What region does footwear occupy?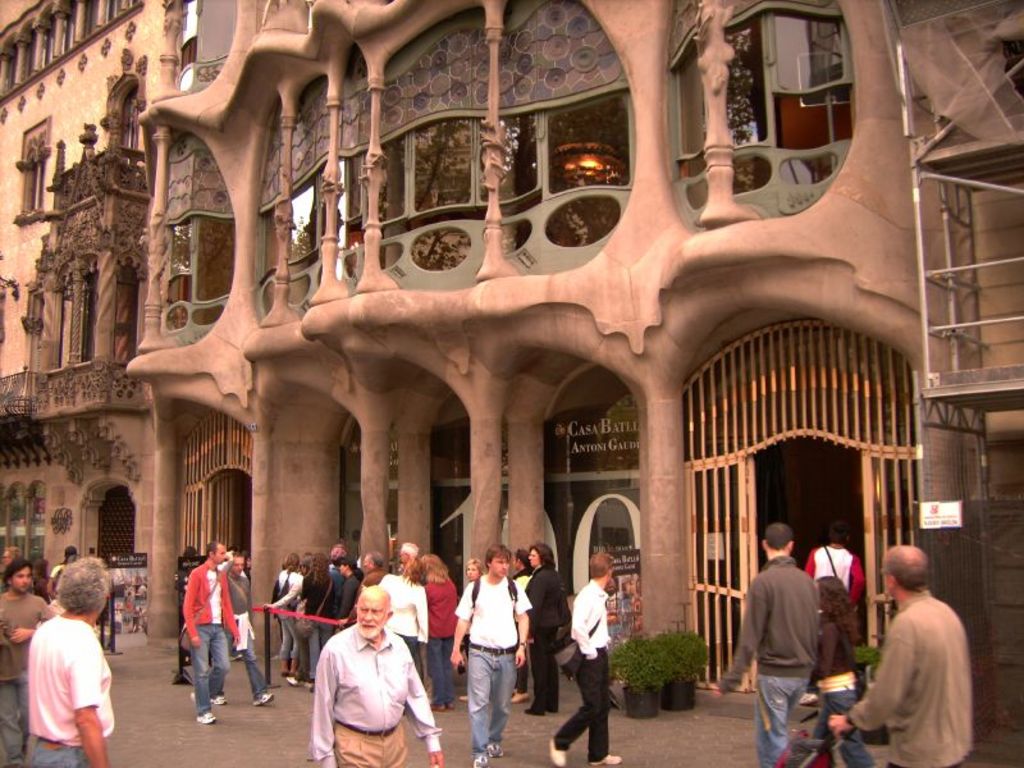
{"left": 547, "top": 736, "right": 564, "bottom": 765}.
